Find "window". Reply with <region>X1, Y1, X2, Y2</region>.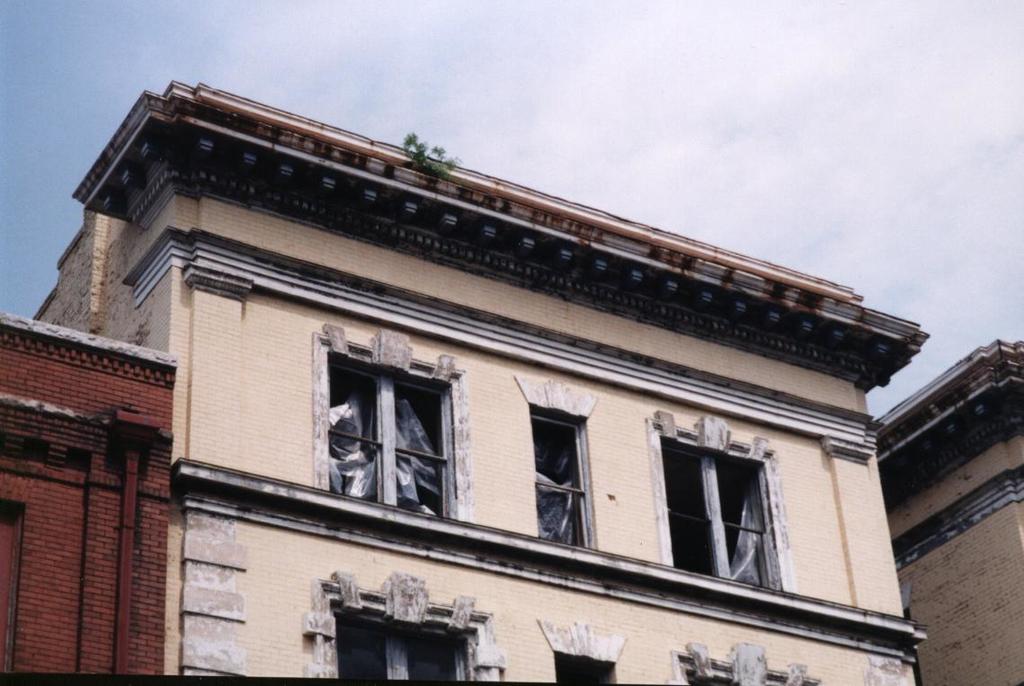
<region>676, 413, 798, 592</region>.
